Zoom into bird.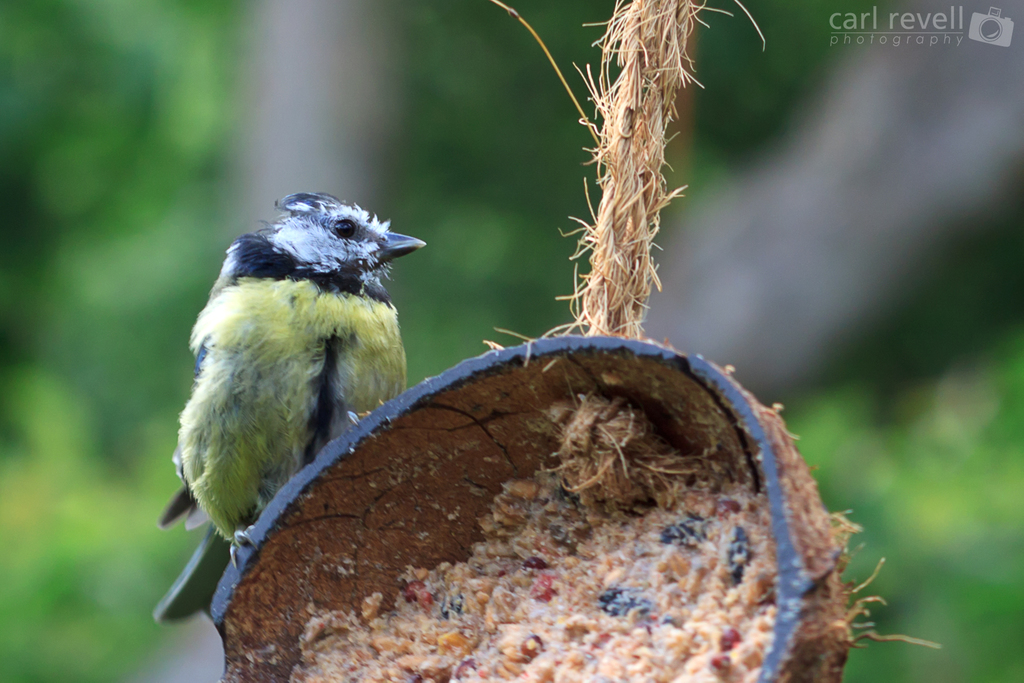
Zoom target: (x1=156, y1=208, x2=423, y2=522).
